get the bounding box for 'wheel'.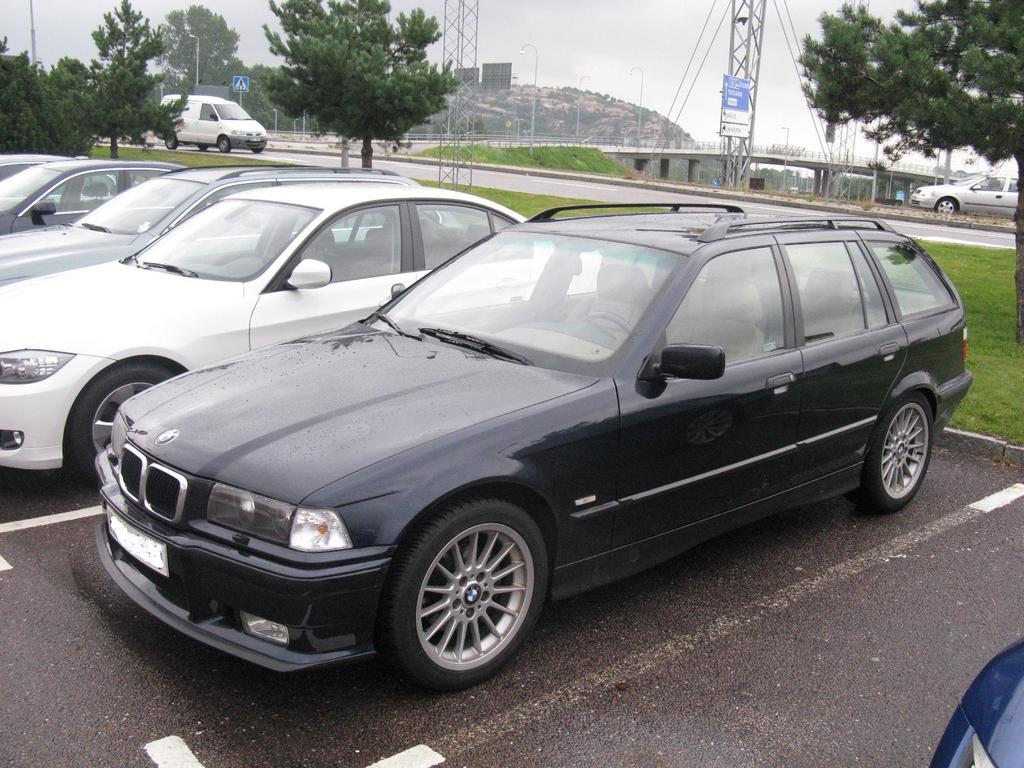
<region>384, 498, 549, 696</region>.
